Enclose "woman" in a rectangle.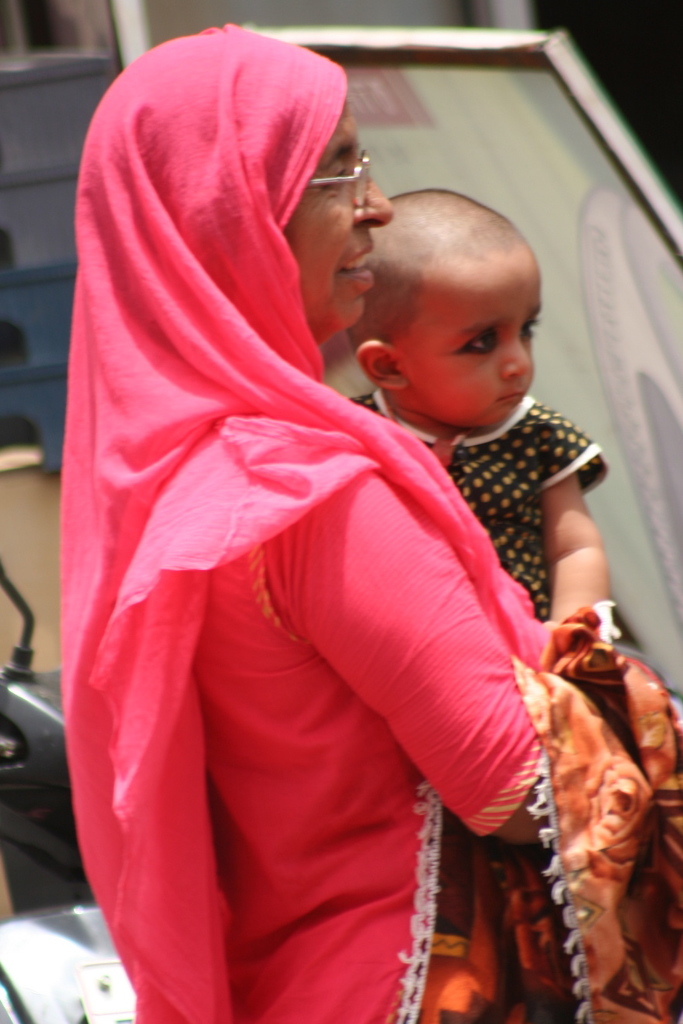
crop(50, 52, 596, 1002).
